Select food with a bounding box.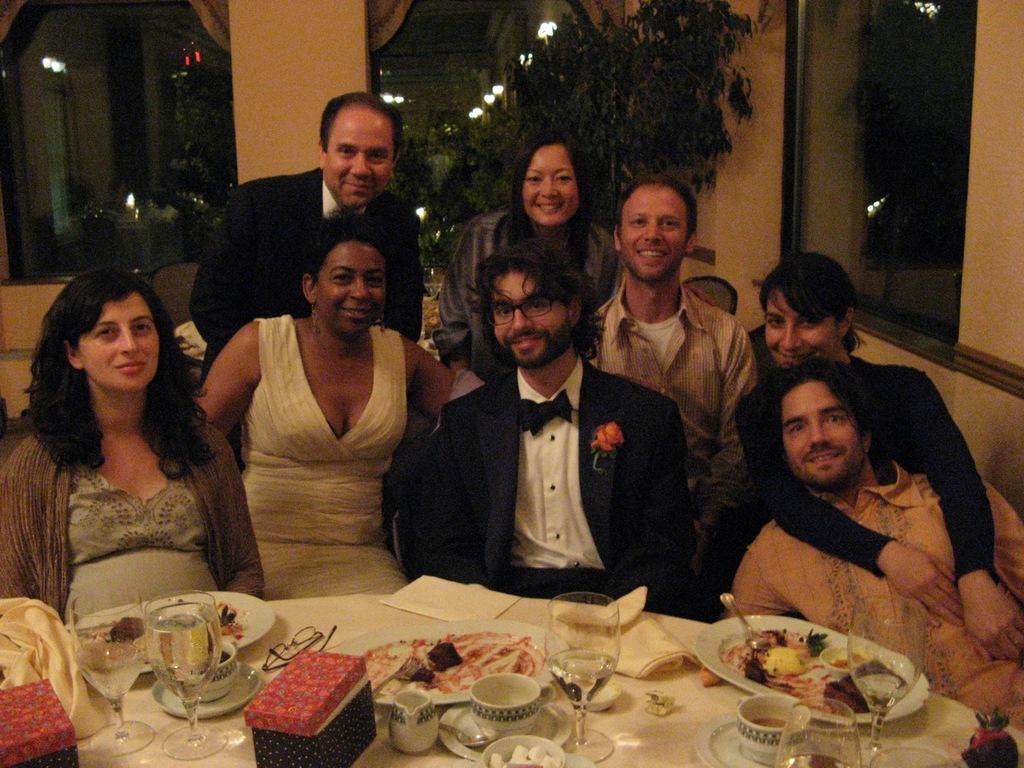
(744,620,830,684).
